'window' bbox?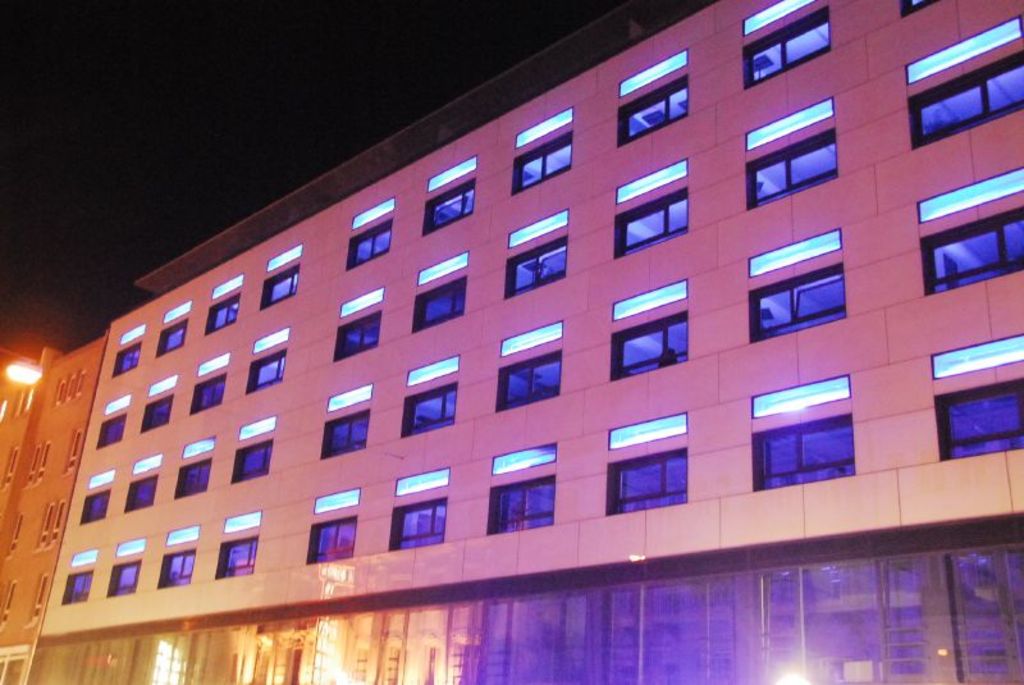
(left=214, top=538, right=266, bottom=572)
